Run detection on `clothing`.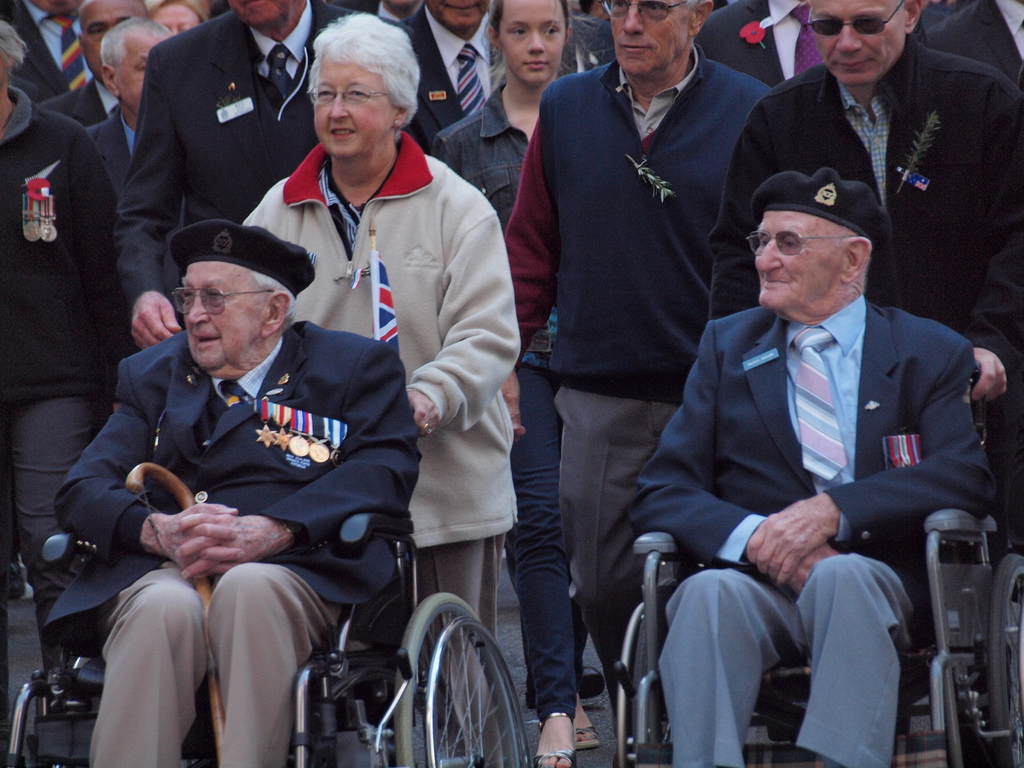
Result: region(49, 320, 418, 767).
